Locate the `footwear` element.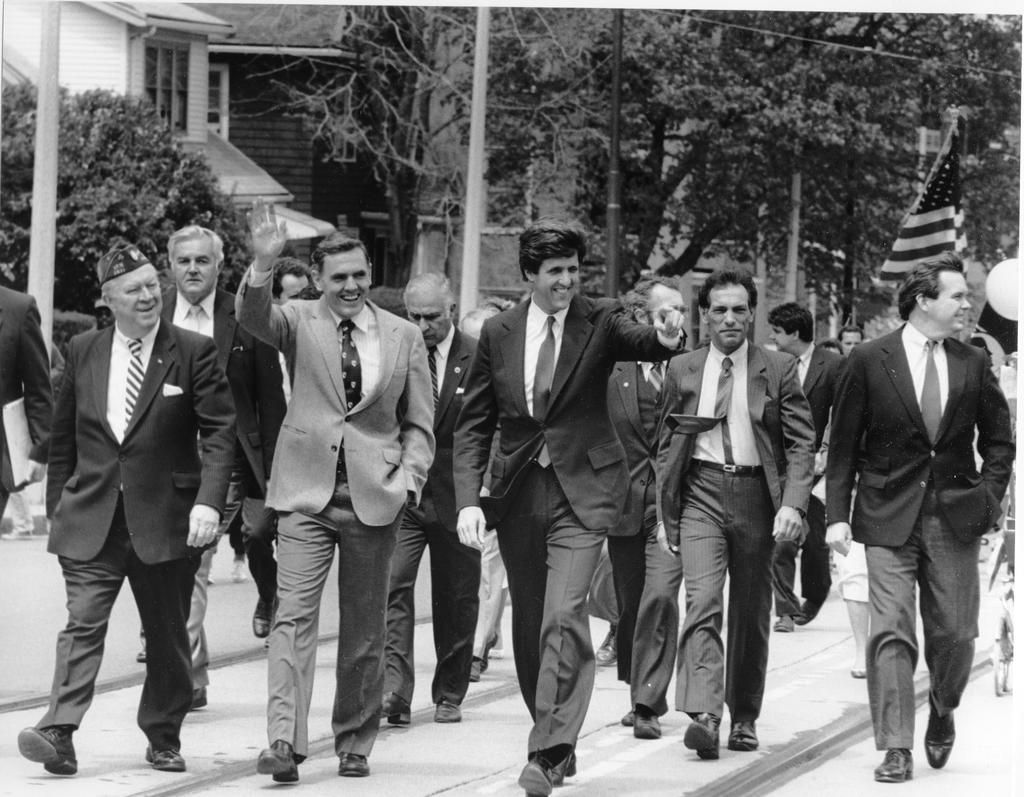
Element bbox: box=[922, 705, 955, 769].
